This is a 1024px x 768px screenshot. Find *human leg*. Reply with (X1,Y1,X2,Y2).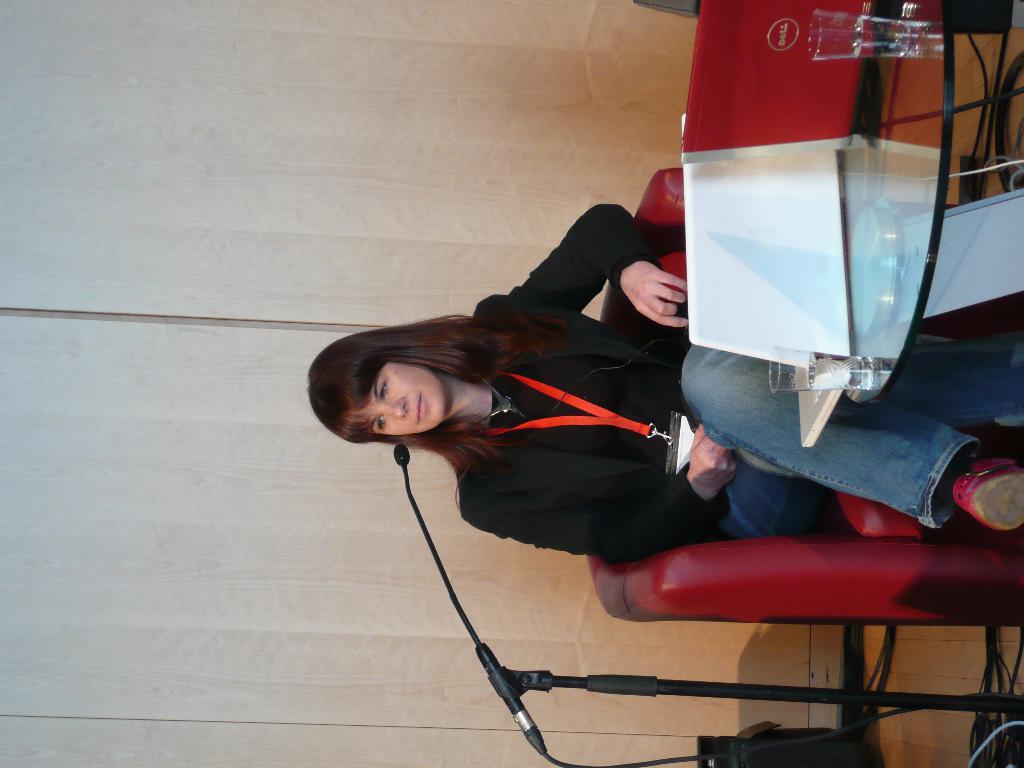
(712,340,1023,536).
